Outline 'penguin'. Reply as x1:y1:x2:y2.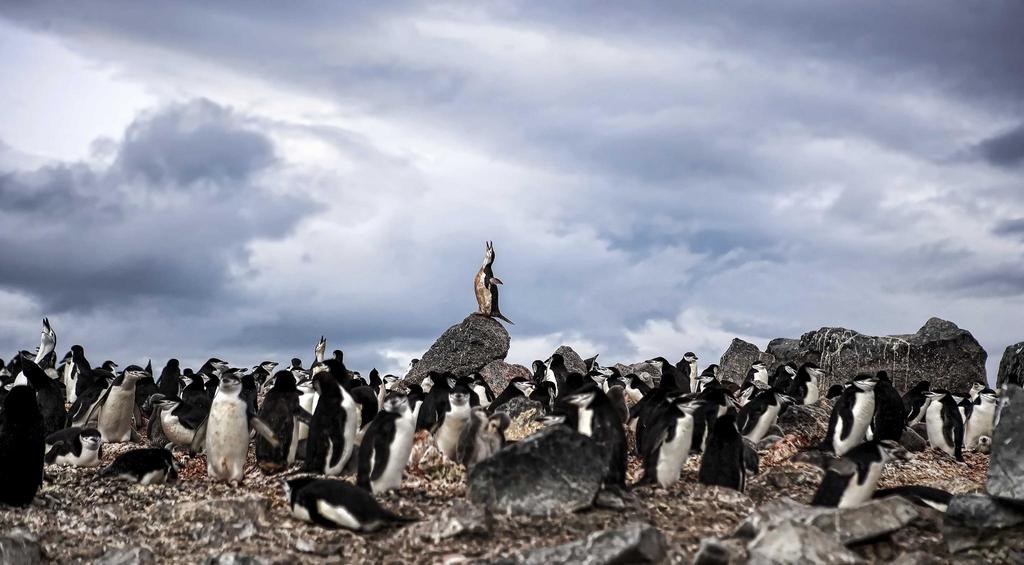
412:383:438:433.
